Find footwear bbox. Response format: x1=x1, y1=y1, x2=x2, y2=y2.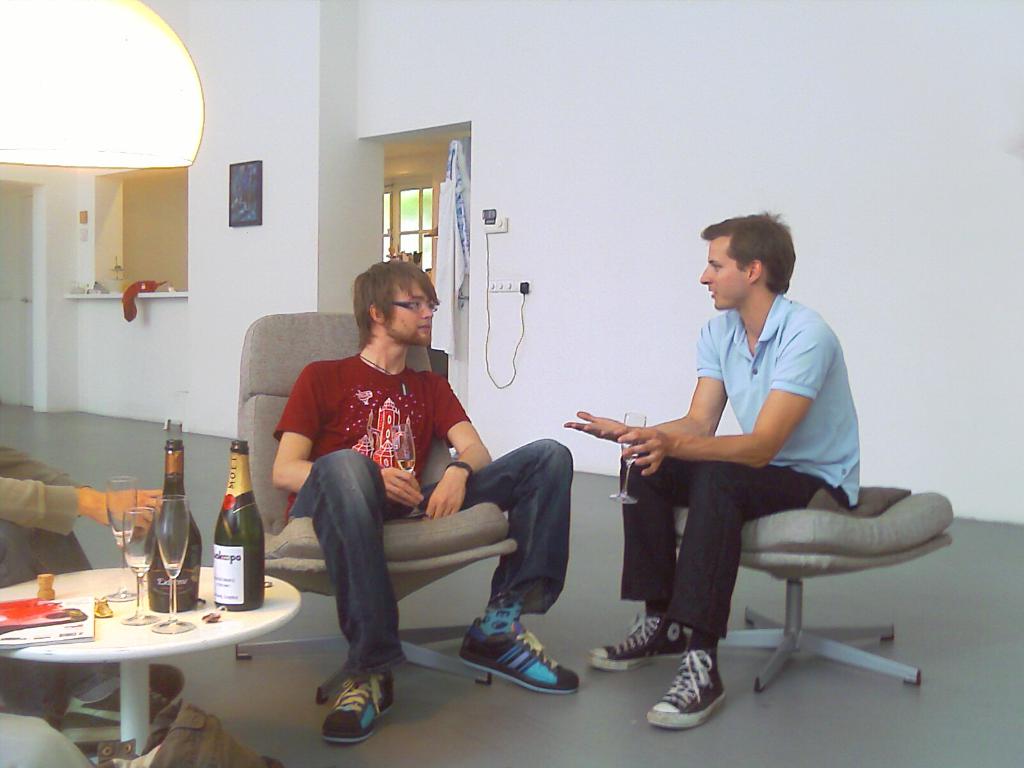
x1=653, y1=658, x2=738, y2=740.
